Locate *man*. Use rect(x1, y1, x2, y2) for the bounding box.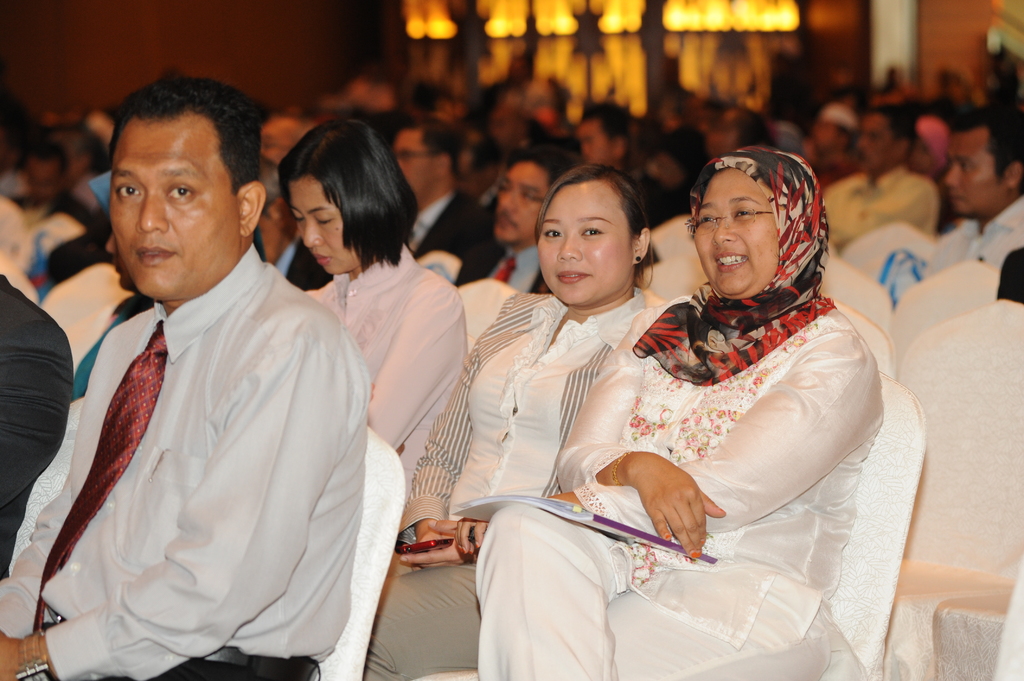
rect(11, 147, 87, 227).
